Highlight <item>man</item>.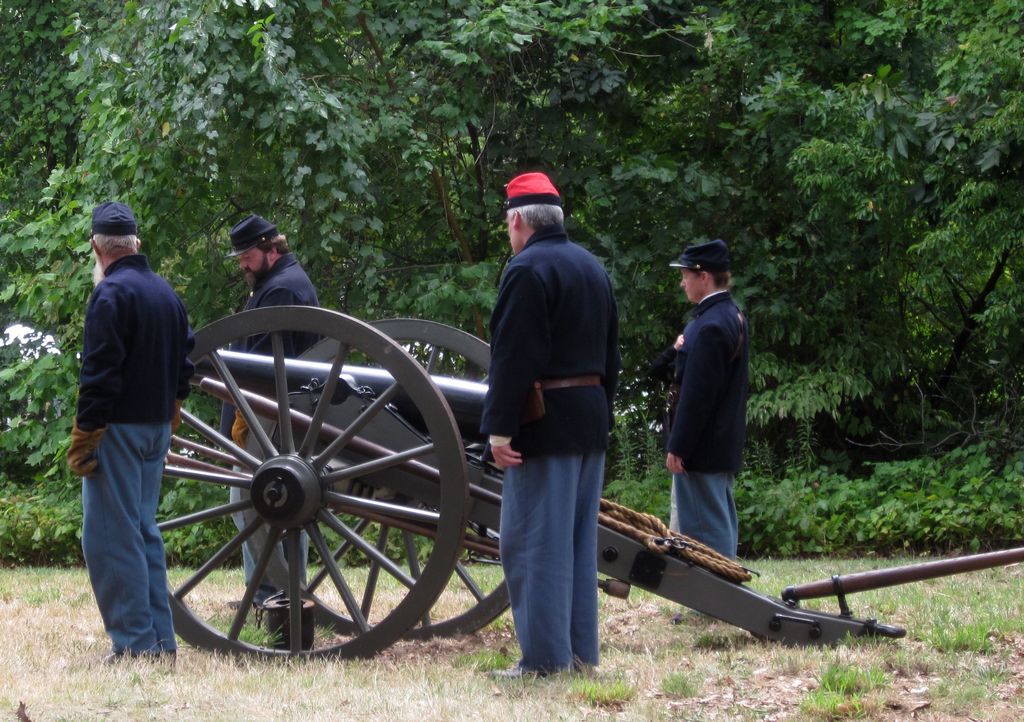
Highlighted region: bbox=[230, 218, 307, 606].
